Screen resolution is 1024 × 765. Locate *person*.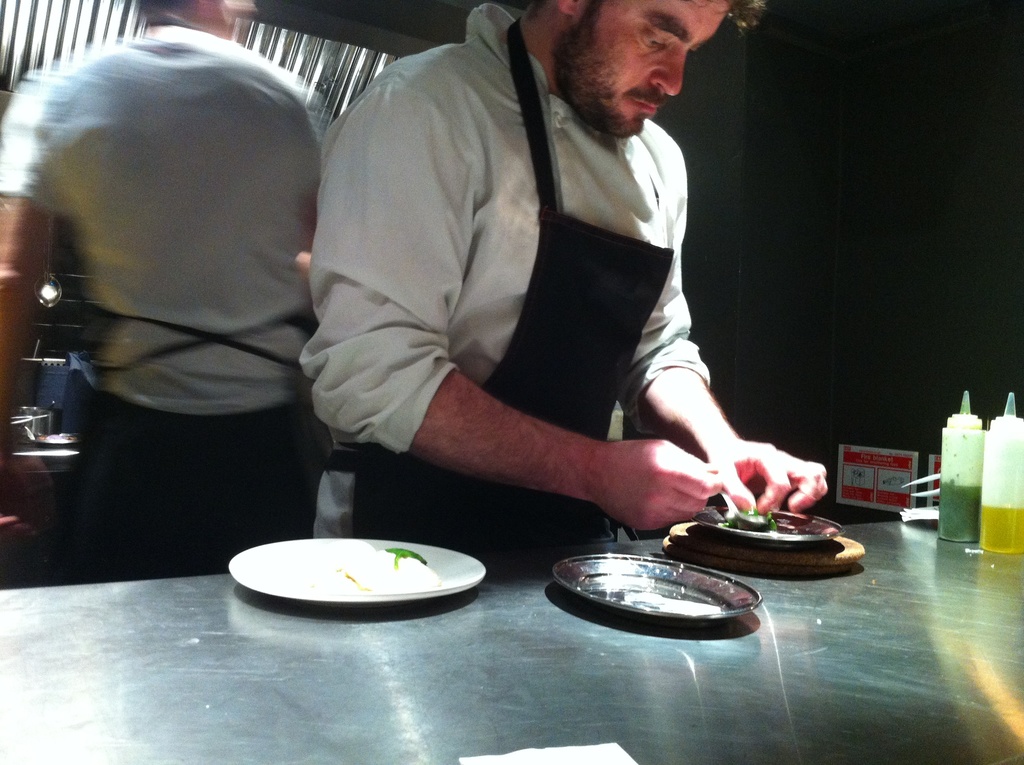
x1=3, y1=0, x2=321, y2=579.
